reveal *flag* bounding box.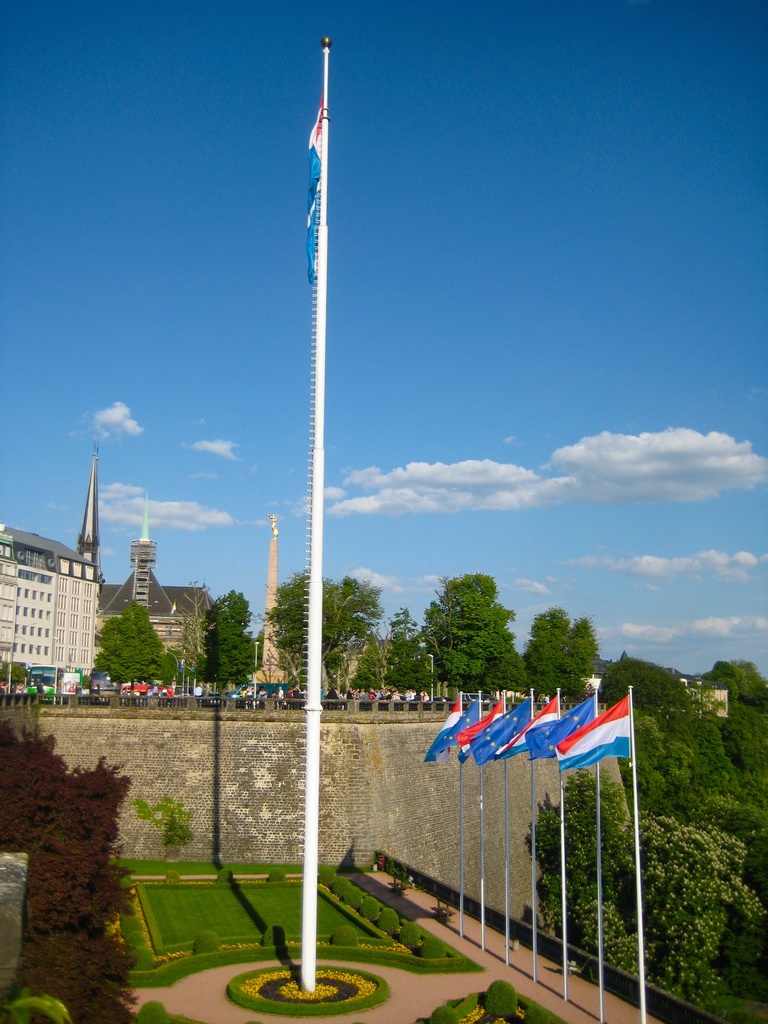
Revealed: (left=420, top=685, right=467, bottom=770).
